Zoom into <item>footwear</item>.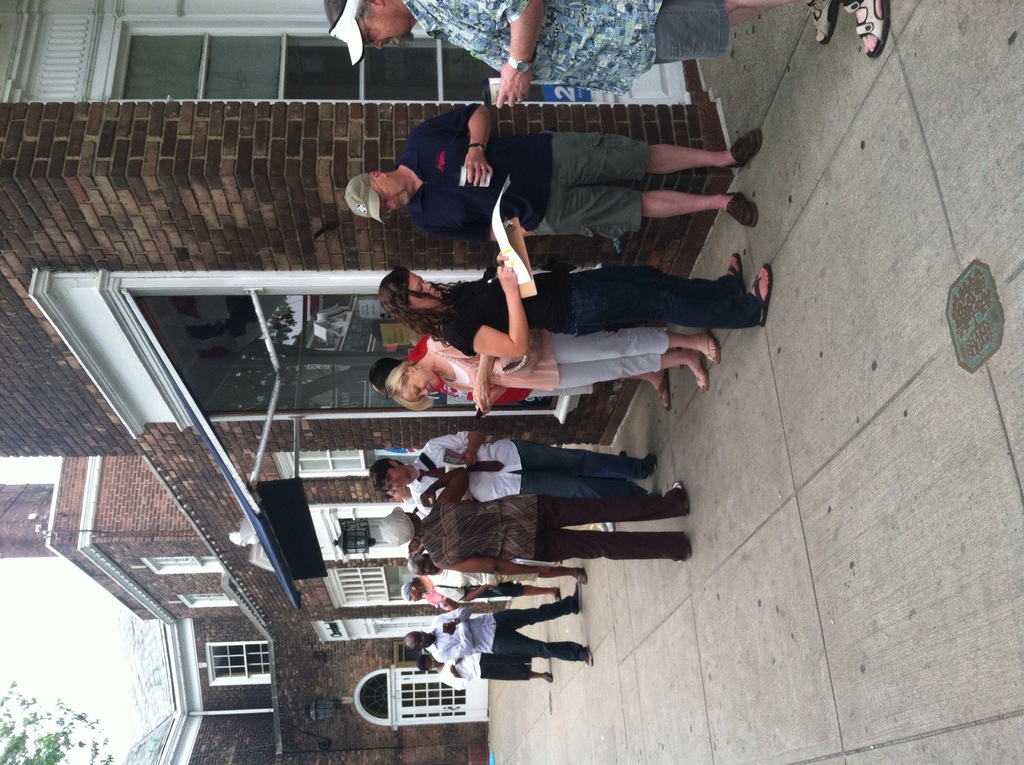
Zoom target: Rect(707, 324, 723, 366).
